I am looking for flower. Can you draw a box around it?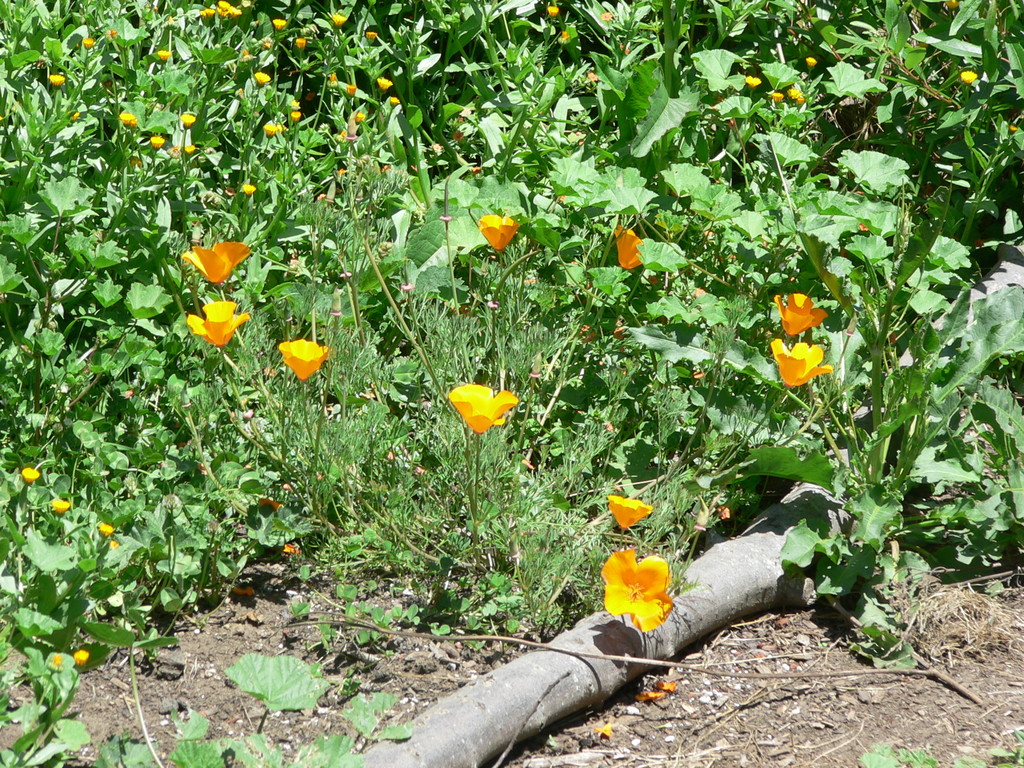
Sure, the bounding box is (48,492,70,516).
